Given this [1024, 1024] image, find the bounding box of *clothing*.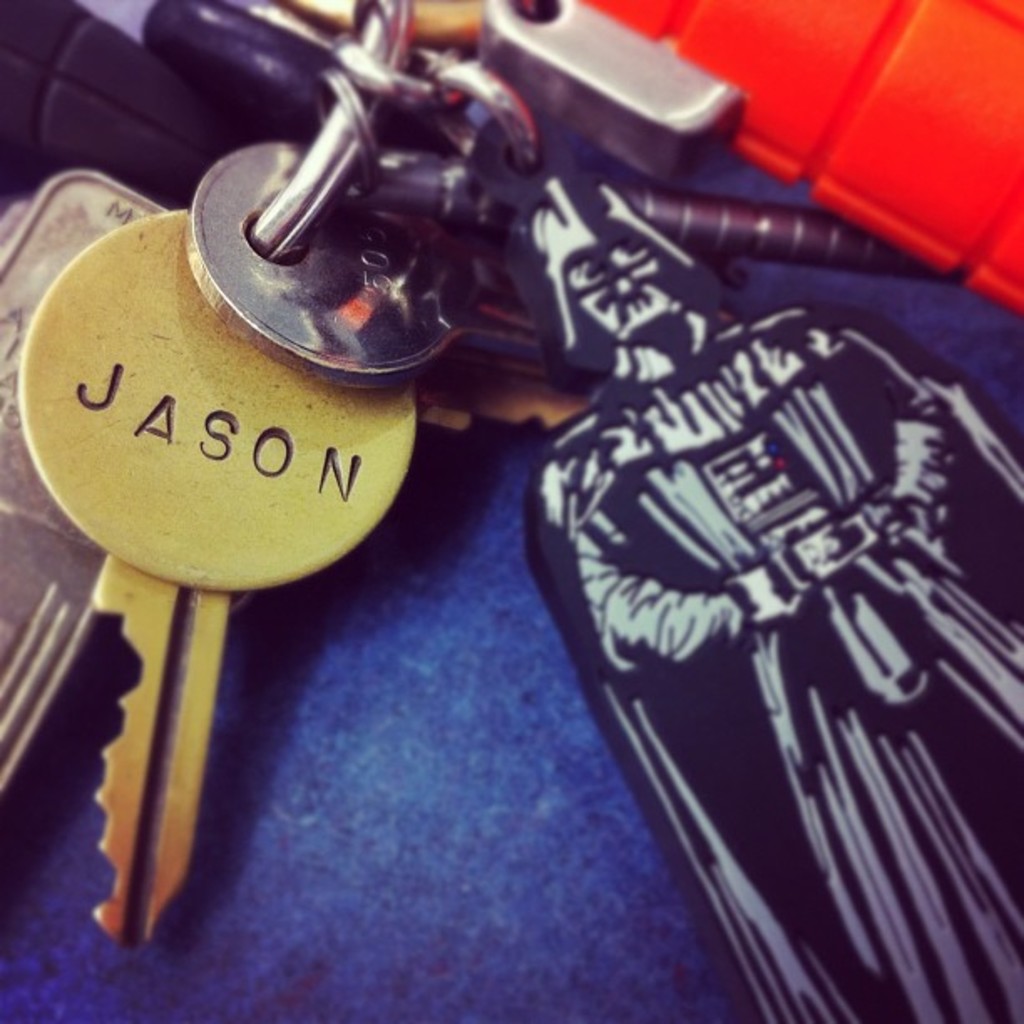
x1=514, y1=303, x2=1022, y2=1022.
